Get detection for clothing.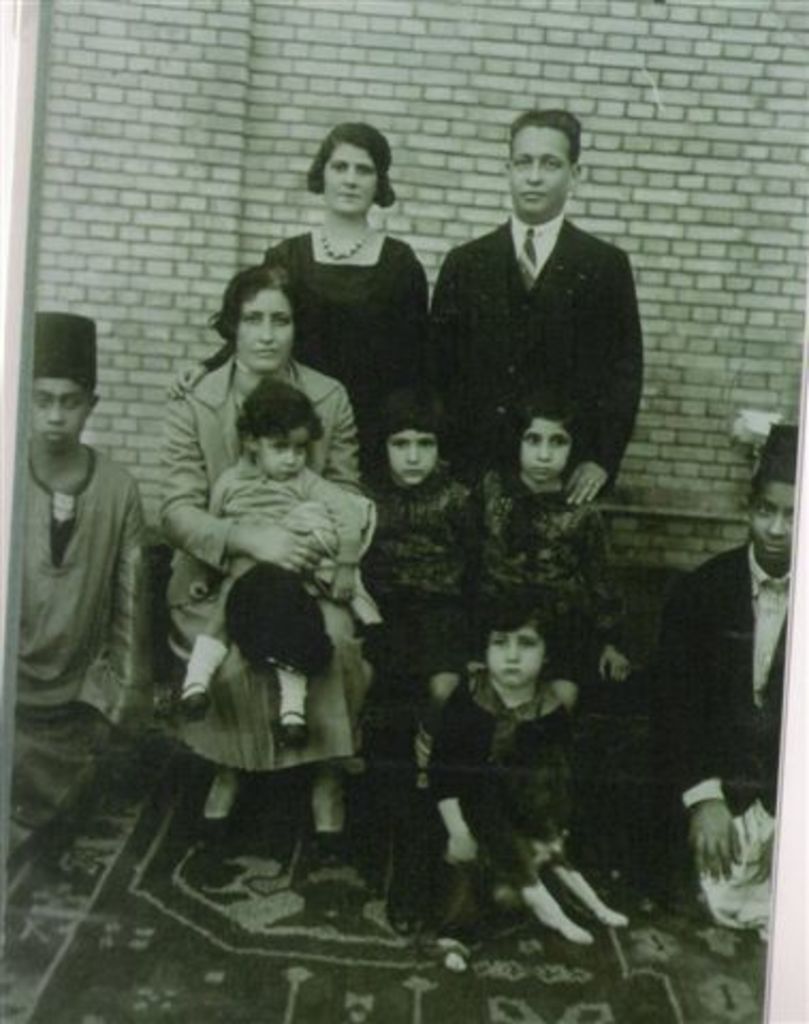
Detection: locate(273, 213, 448, 454).
